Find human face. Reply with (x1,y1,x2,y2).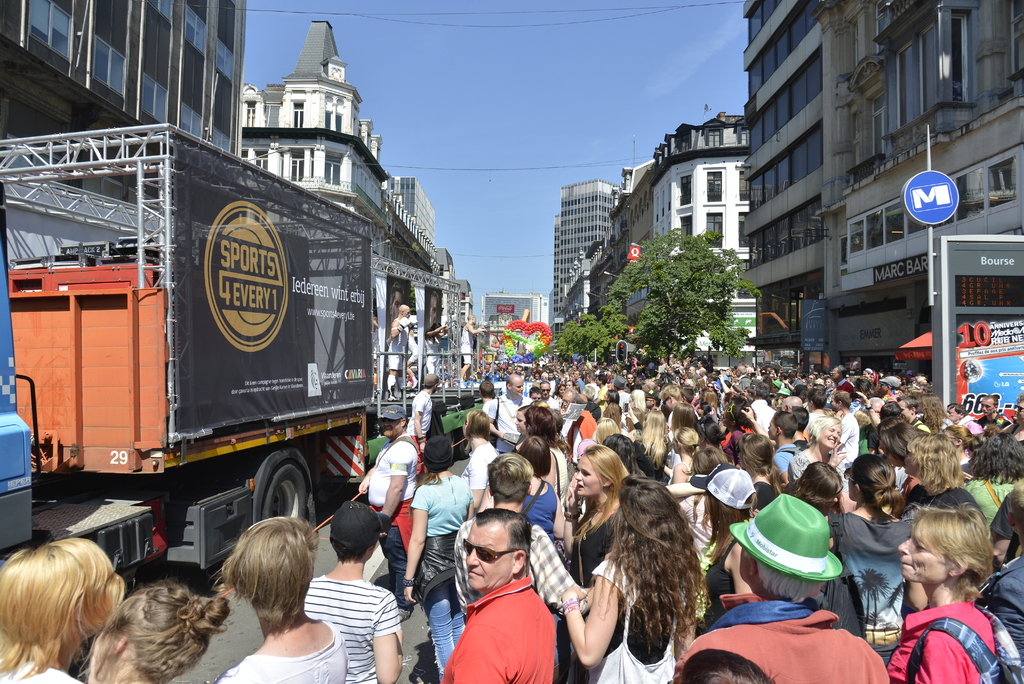
(572,448,604,497).
